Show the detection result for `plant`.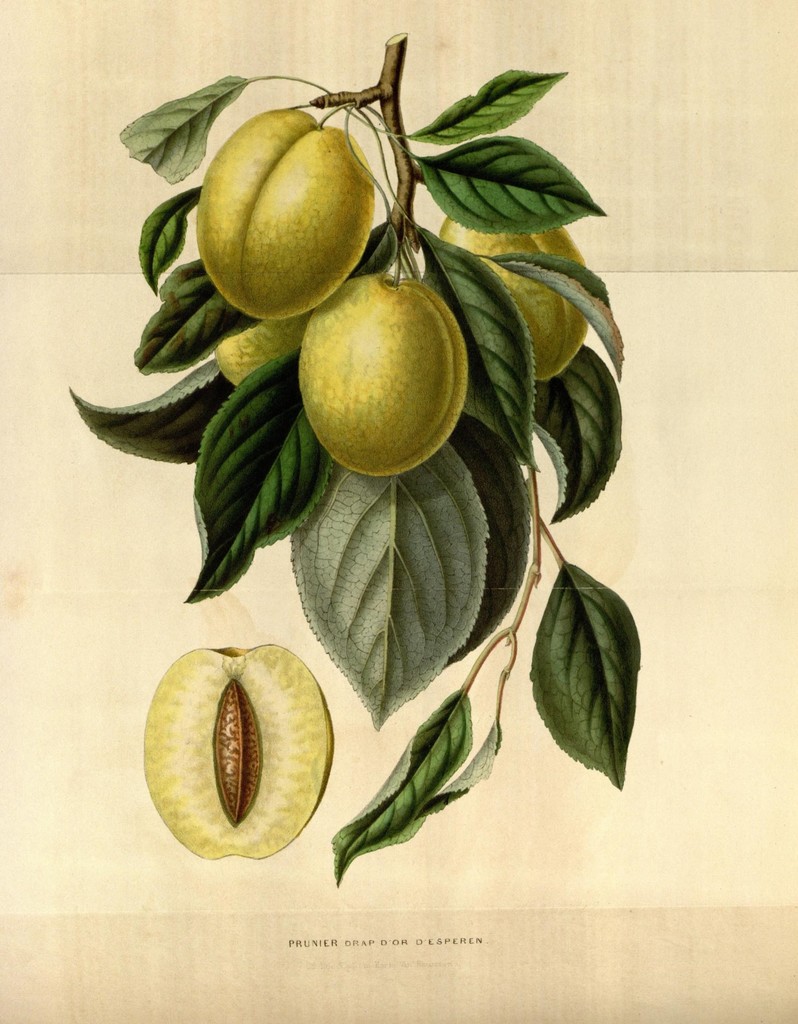
[left=45, top=0, right=709, bottom=911].
